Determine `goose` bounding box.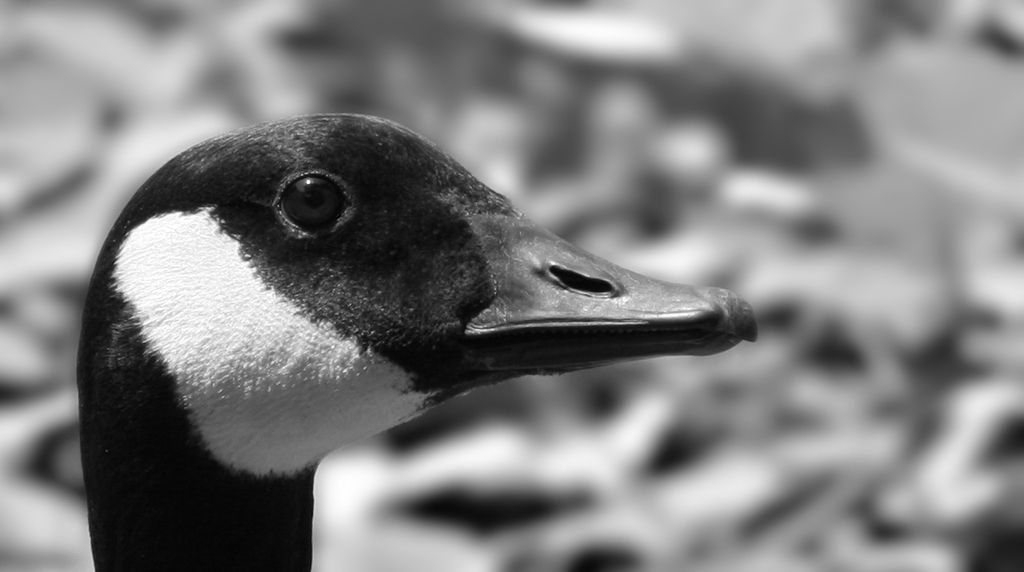
Determined: {"left": 80, "top": 110, "right": 760, "bottom": 571}.
